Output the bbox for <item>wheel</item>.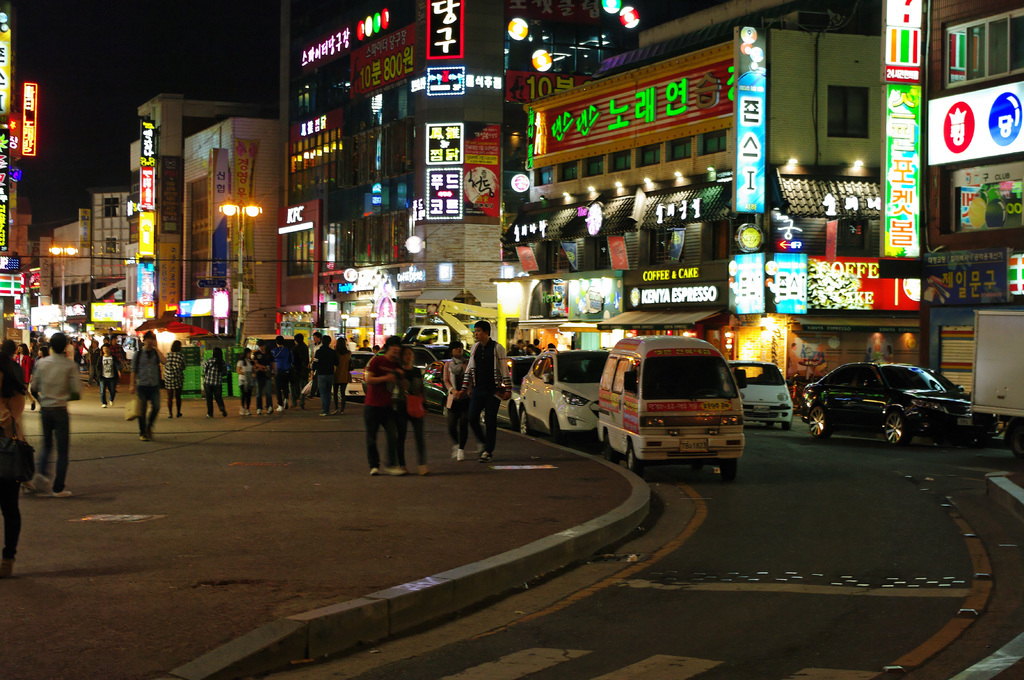
628:447:641:473.
